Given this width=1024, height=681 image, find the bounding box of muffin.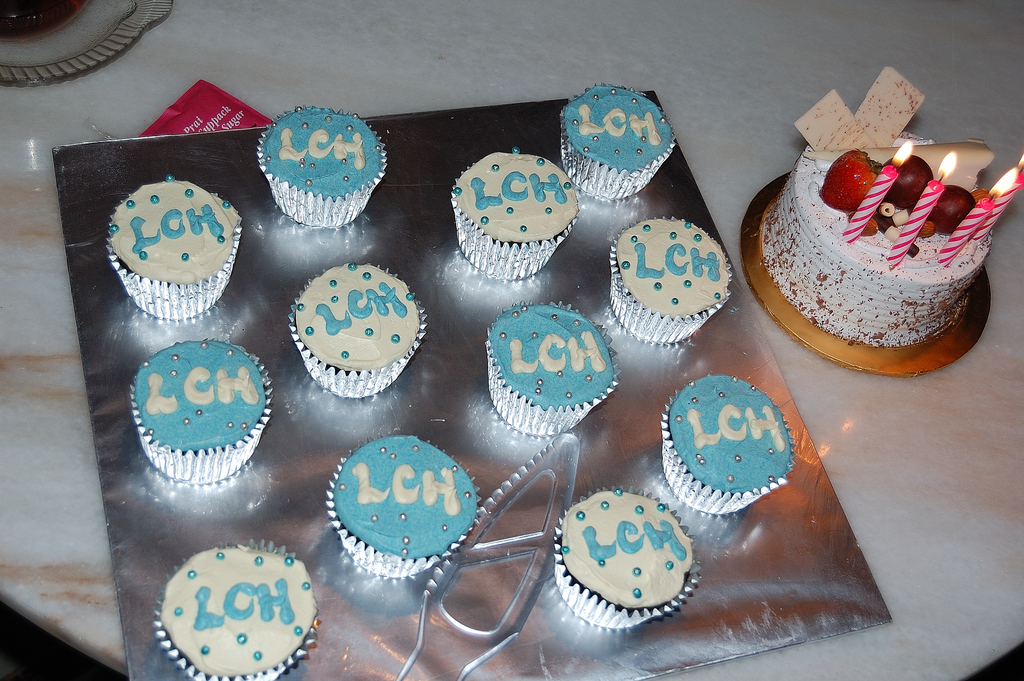
{"x1": 483, "y1": 298, "x2": 616, "y2": 434}.
